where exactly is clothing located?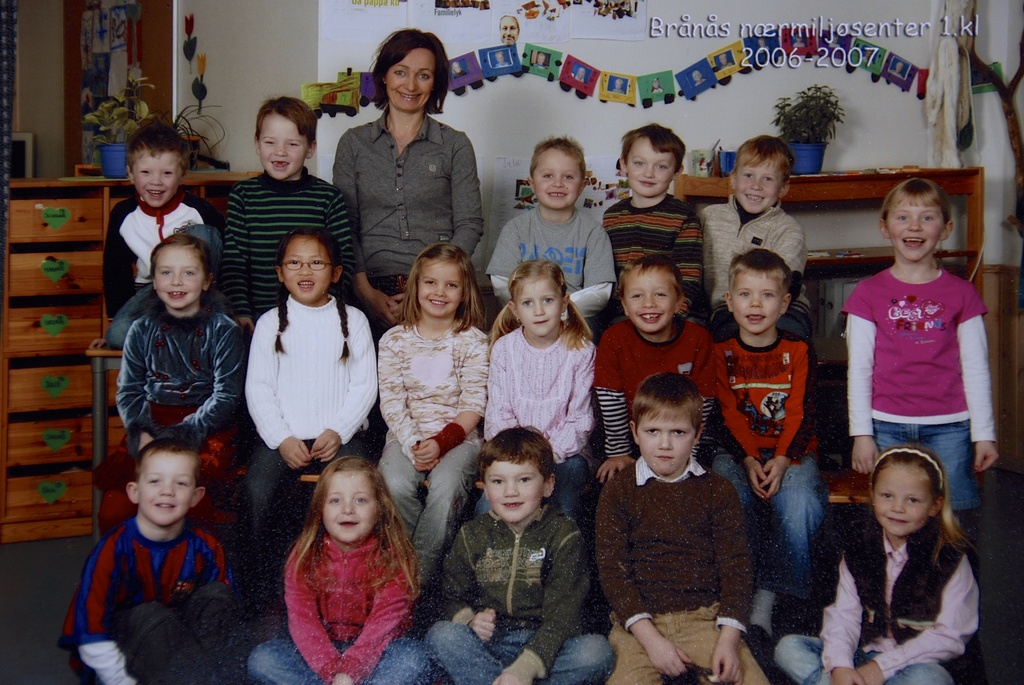
Its bounding box is [x1=503, y1=187, x2=609, y2=310].
